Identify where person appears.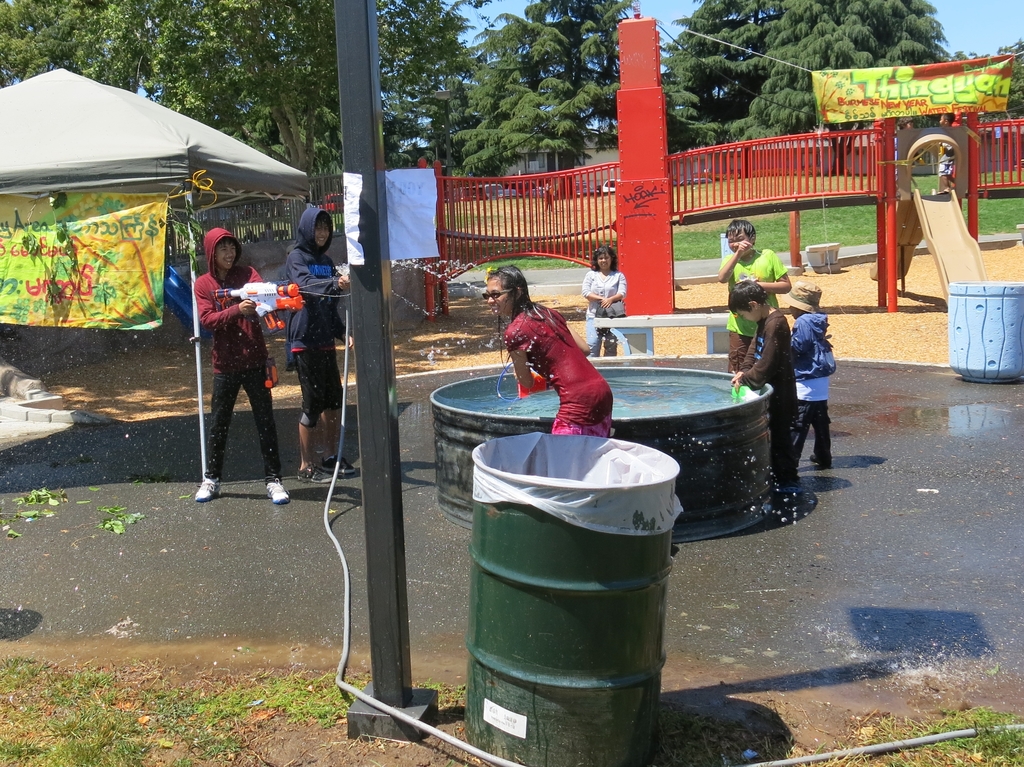
Appears at (left=273, top=196, right=353, bottom=489).
